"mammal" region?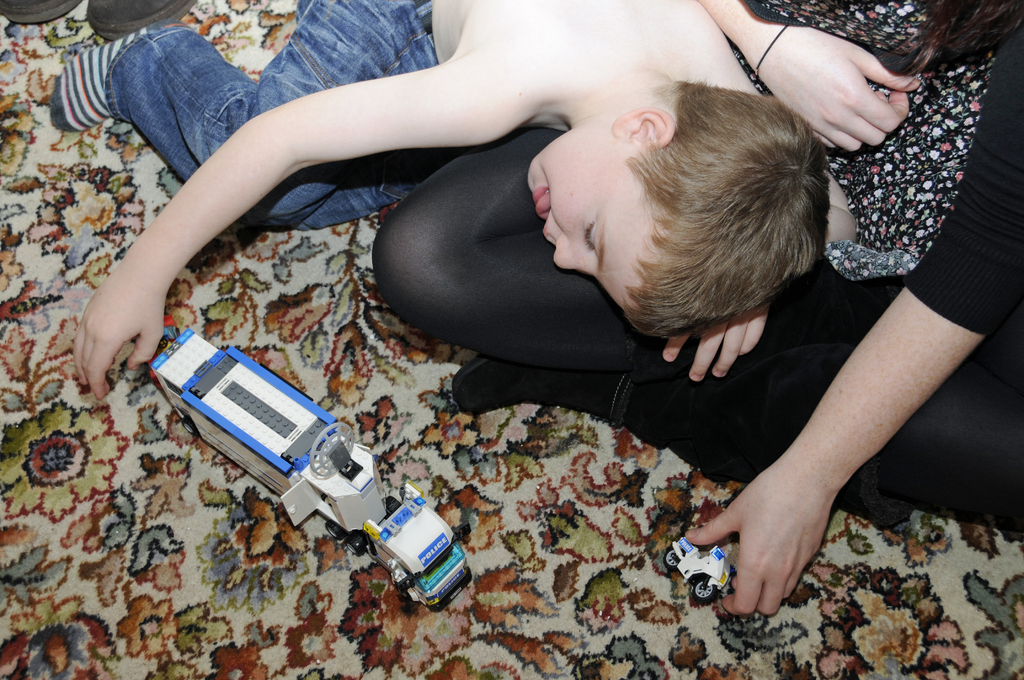
select_region(45, 0, 828, 402)
